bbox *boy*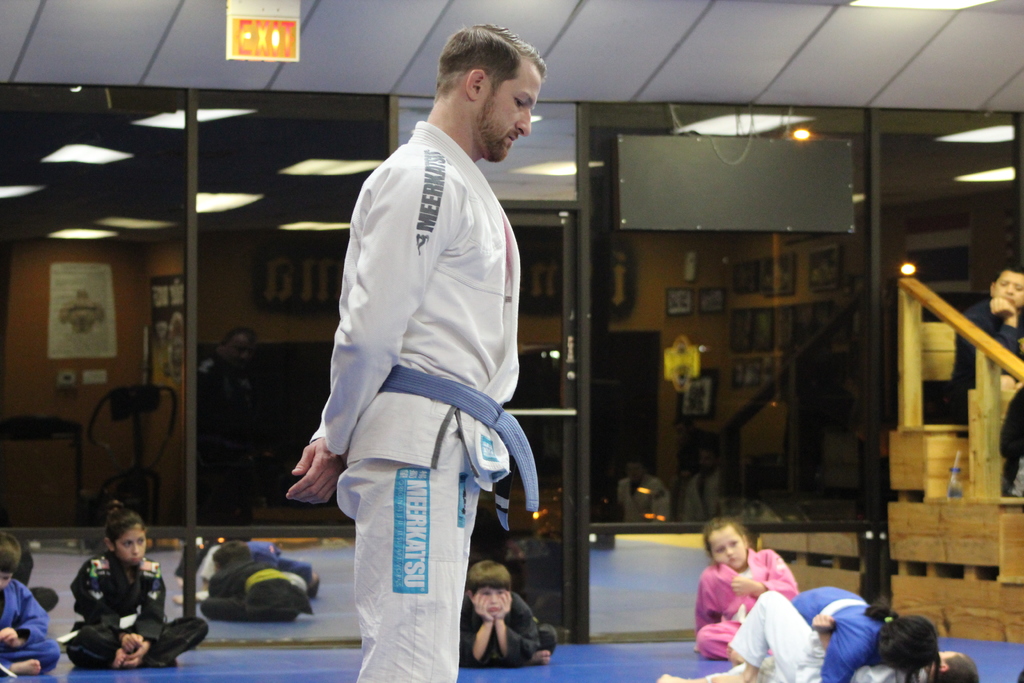
[0, 531, 59, 678]
